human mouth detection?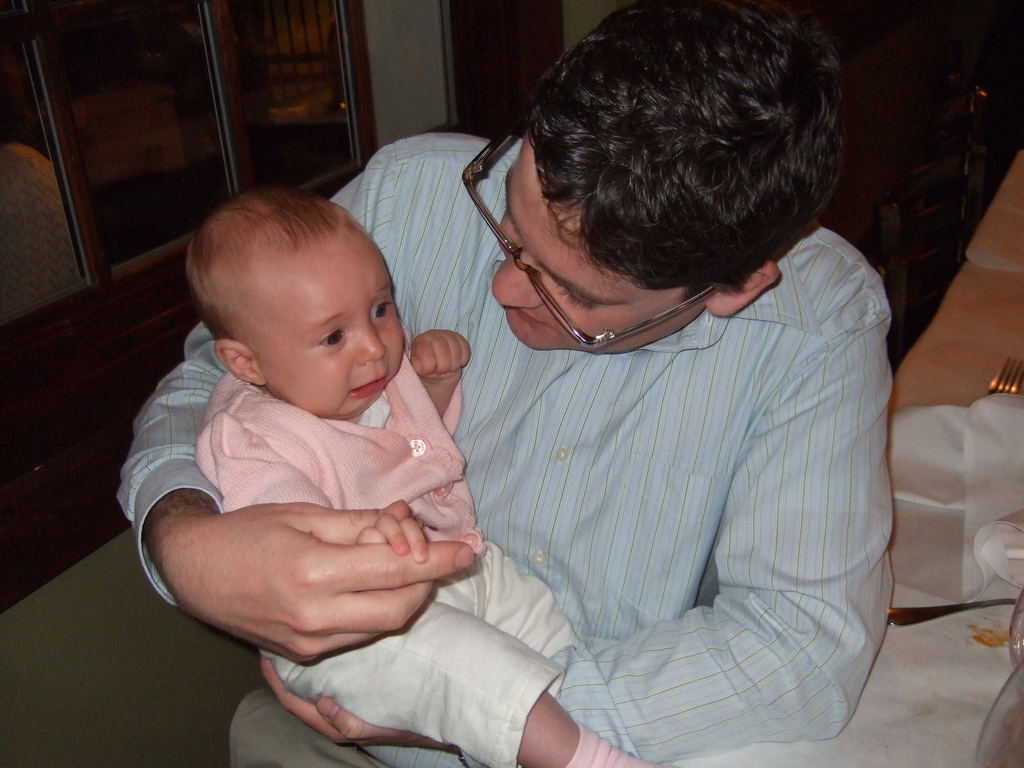
bbox=(511, 305, 543, 323)
